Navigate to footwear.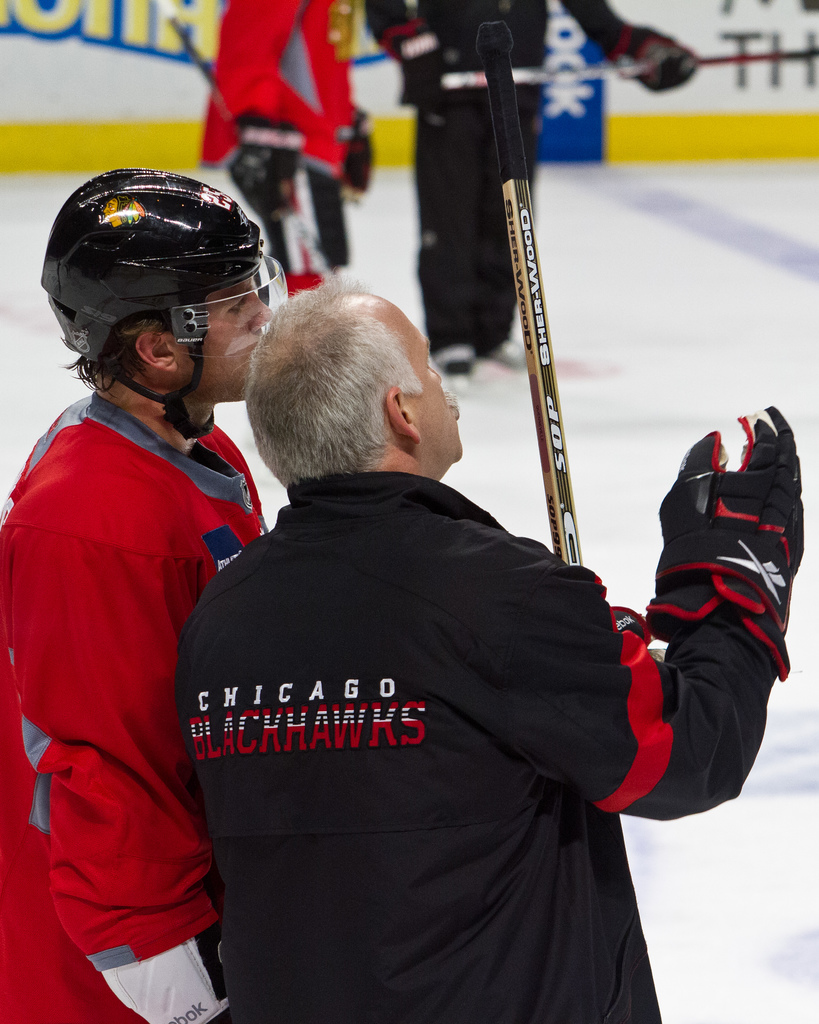
Navigation target: pyautogui.locateOnScreen(486, 340, 533, 378).
